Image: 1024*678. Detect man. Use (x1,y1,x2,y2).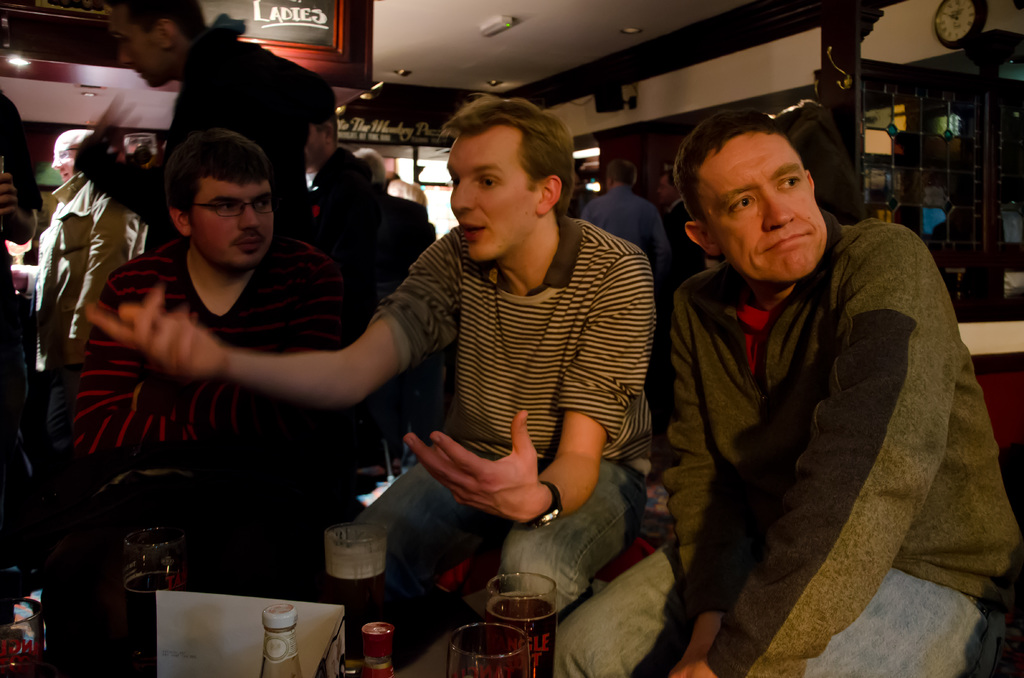
(74,0,329,230).
